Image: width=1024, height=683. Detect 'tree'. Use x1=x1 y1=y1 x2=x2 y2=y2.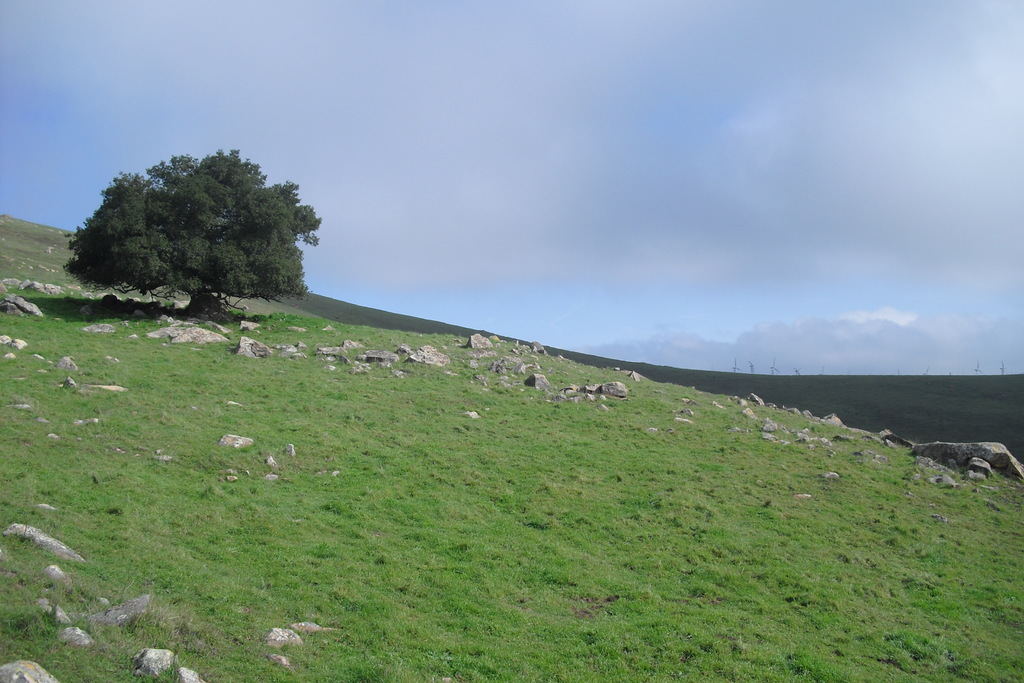
x1=62 y1=149 x2=323 y2=318.
